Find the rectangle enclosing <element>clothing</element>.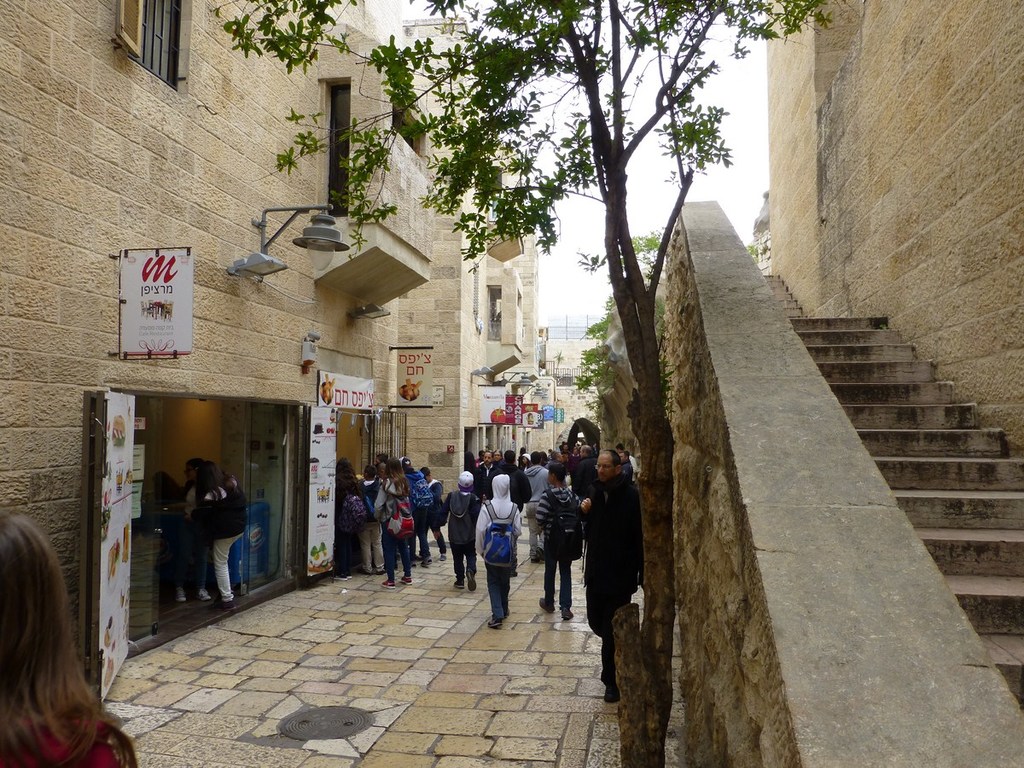
rect(375, 479, 410, 579).
